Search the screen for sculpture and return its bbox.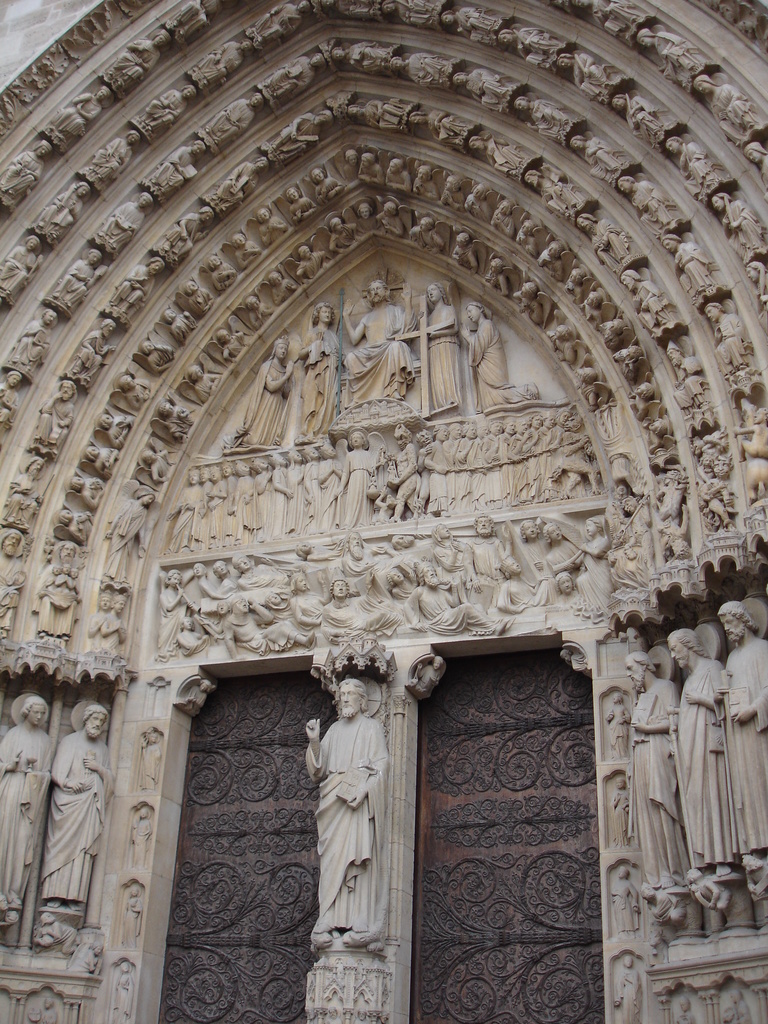
Found: bbox=(0, 698, 52, 934).
